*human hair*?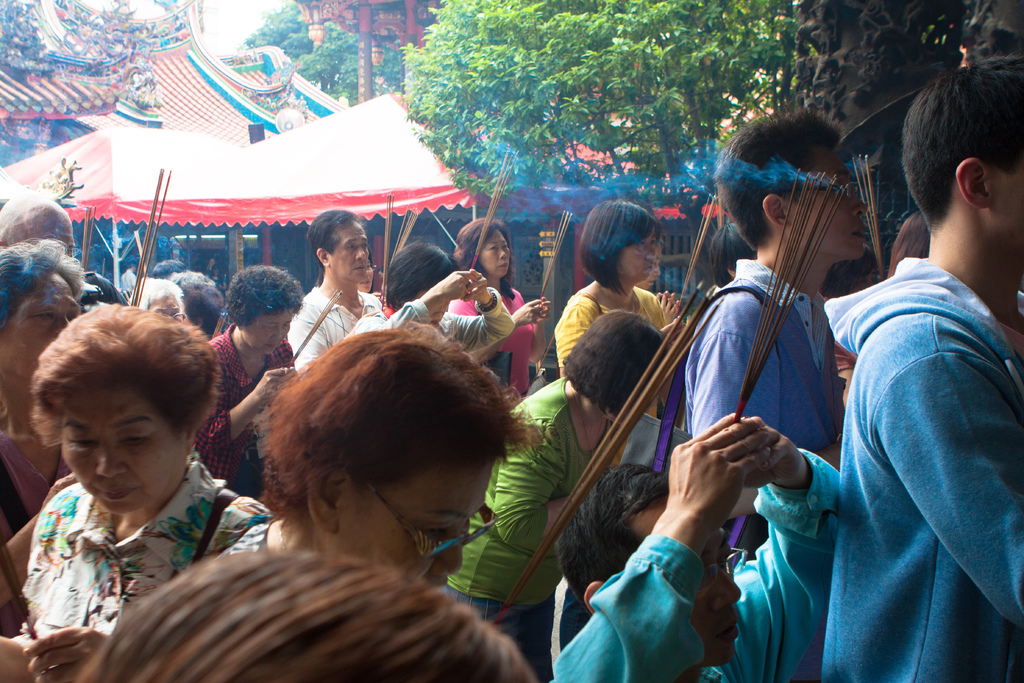
<box>819,245,878,294</box>
